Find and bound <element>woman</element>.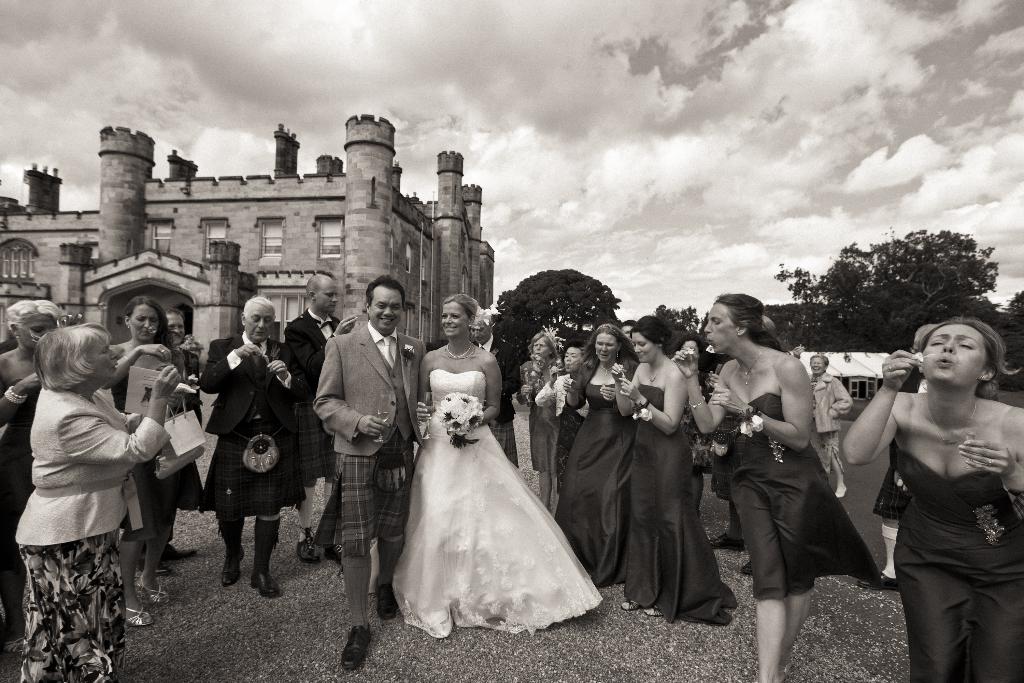
Bound: (0,299,110,659).
